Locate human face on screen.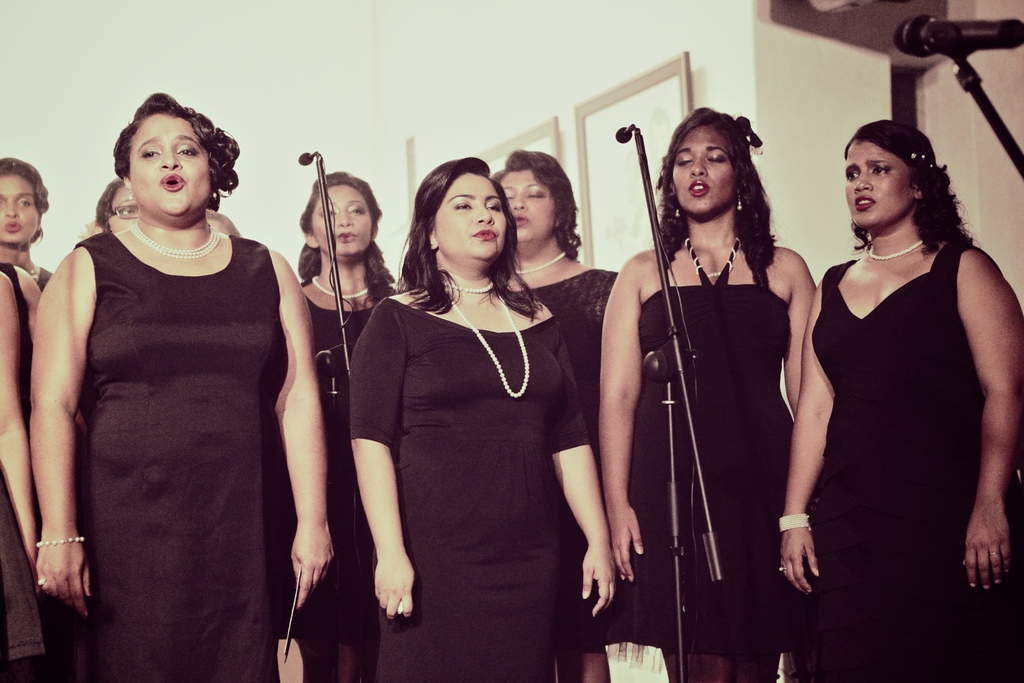
On screen at <bbox>129, 110, 209, 213</bbox>.
